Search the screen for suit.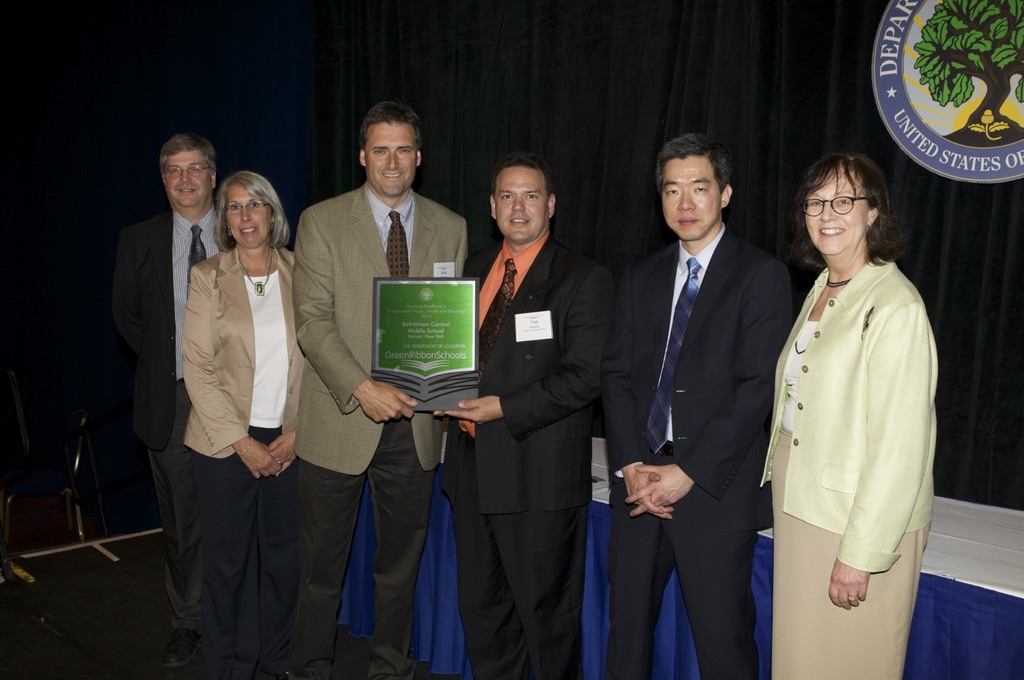
Found at (x1=599, y1=232, x2=798, y2=674).
